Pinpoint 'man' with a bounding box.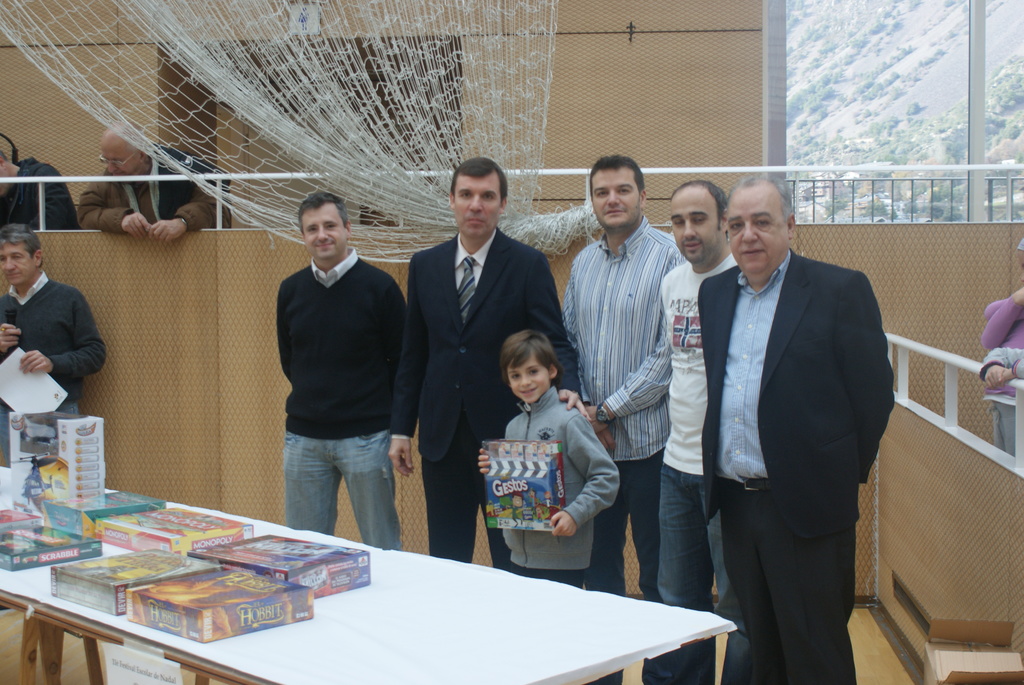
box=[250, 187, 413, 554].
